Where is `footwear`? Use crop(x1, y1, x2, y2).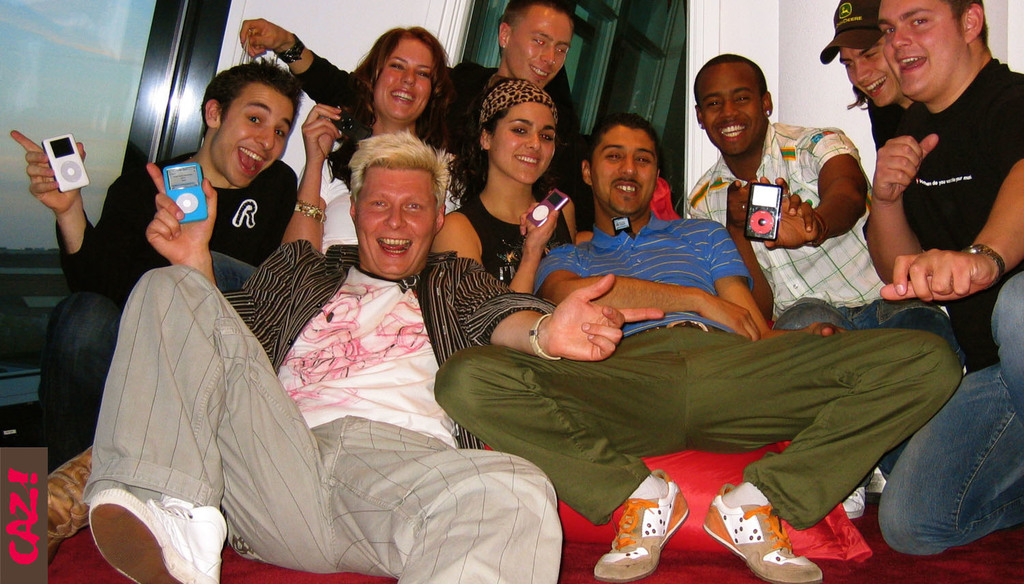
crop(68, 492, 234, 576).
